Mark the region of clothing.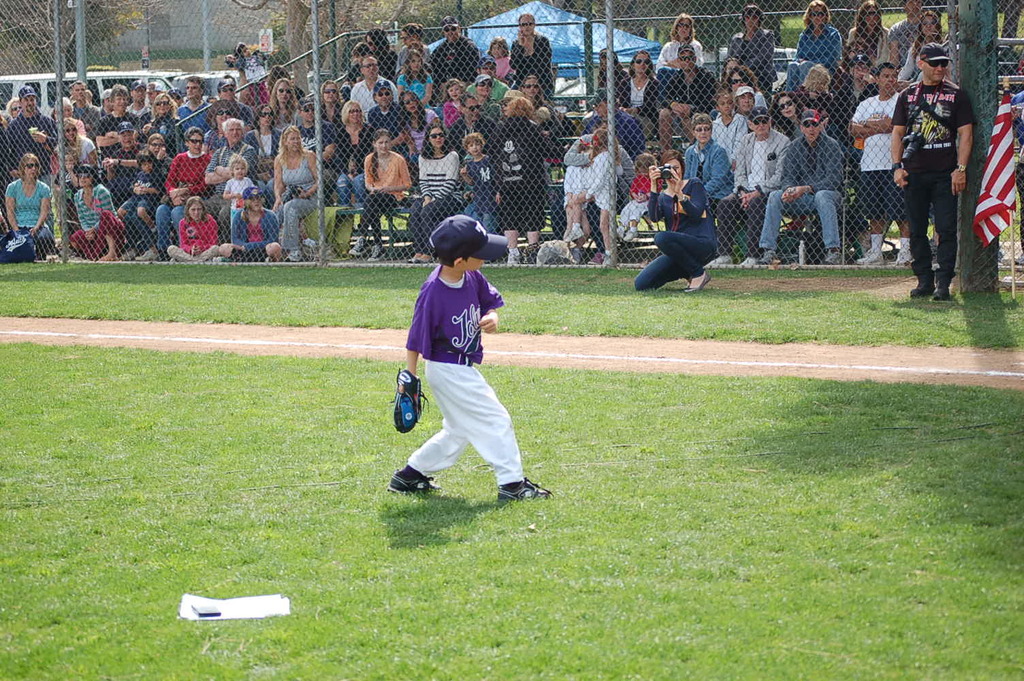
Region: 895,39,989,286.
